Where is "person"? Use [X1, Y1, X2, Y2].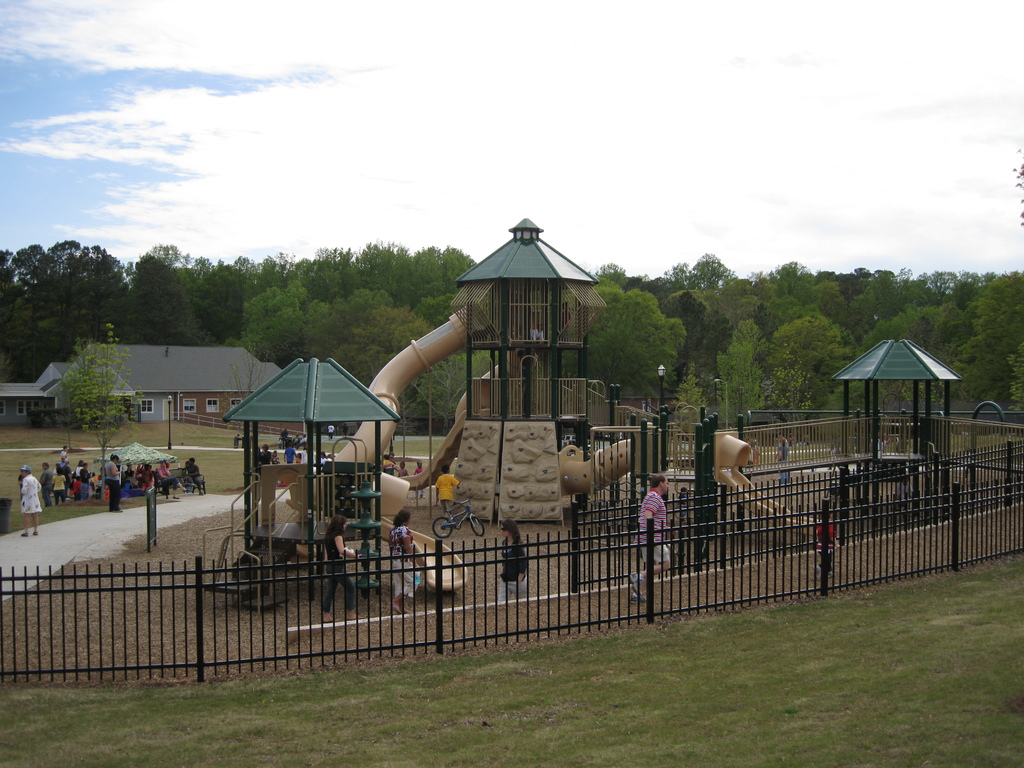
[321, 515, 365, 623].
